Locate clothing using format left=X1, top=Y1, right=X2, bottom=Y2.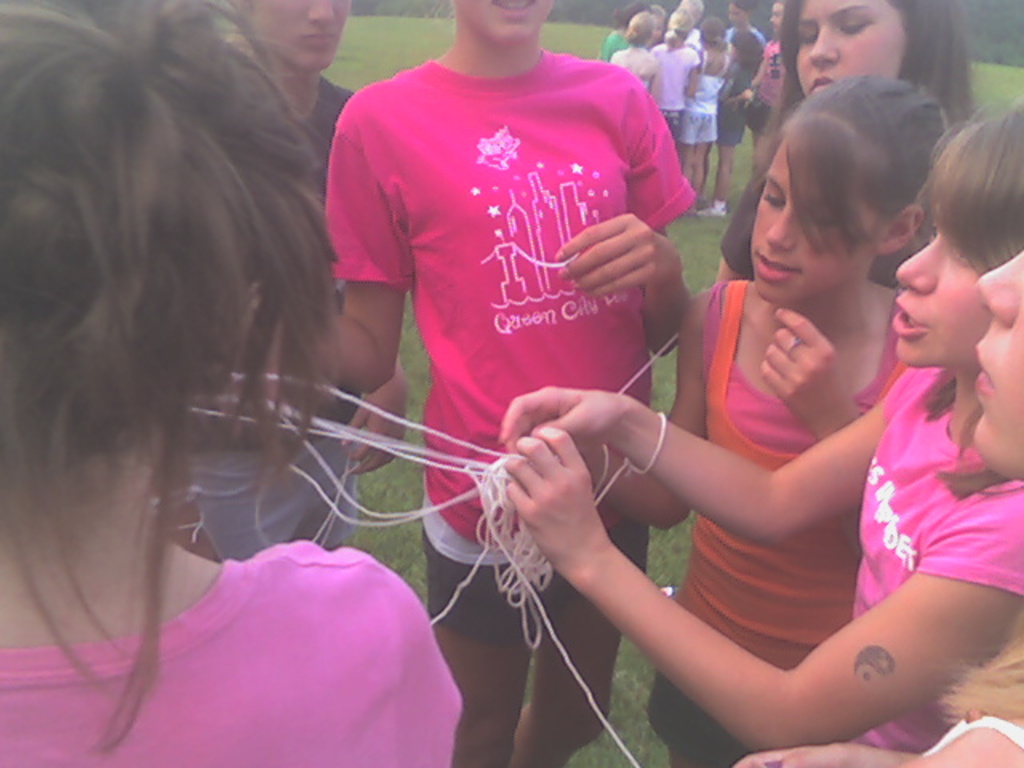
left=330, top=54, right=691, bottom=653.
